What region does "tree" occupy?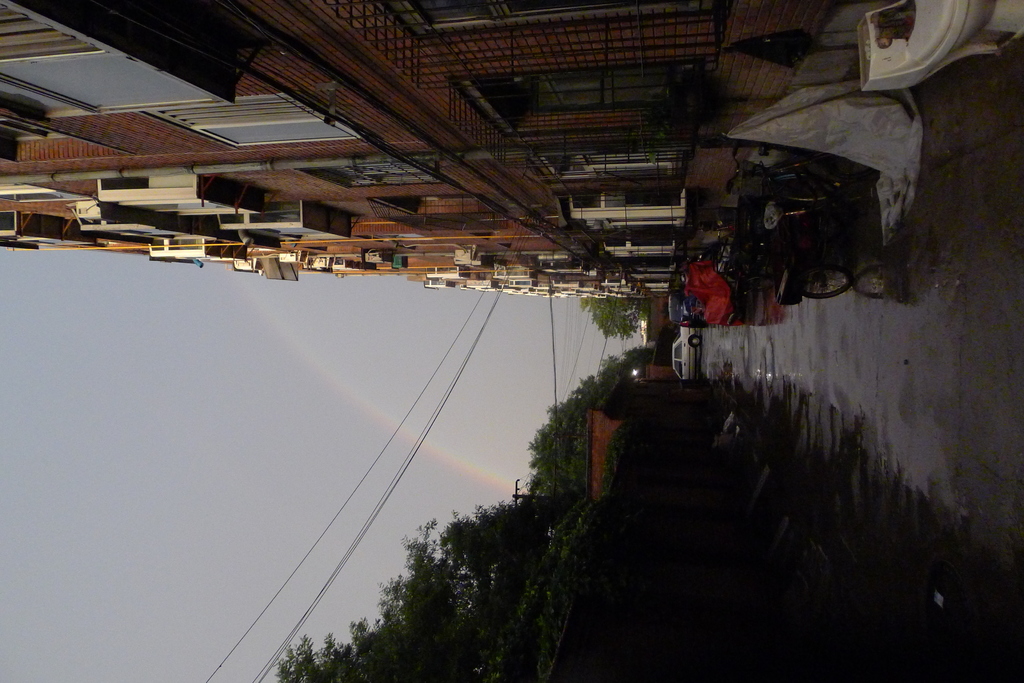
select_region(242, 486, 886, 682).
